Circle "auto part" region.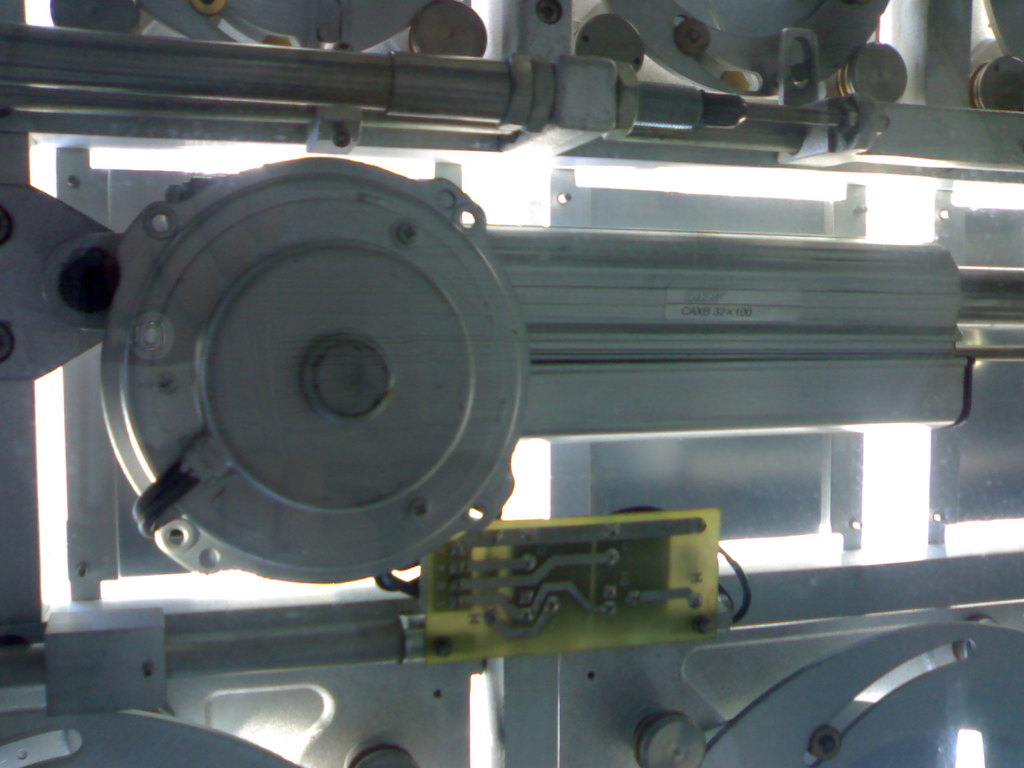
Region: pyautogui.locateOnScreen(0, 0, 1023, 767).
